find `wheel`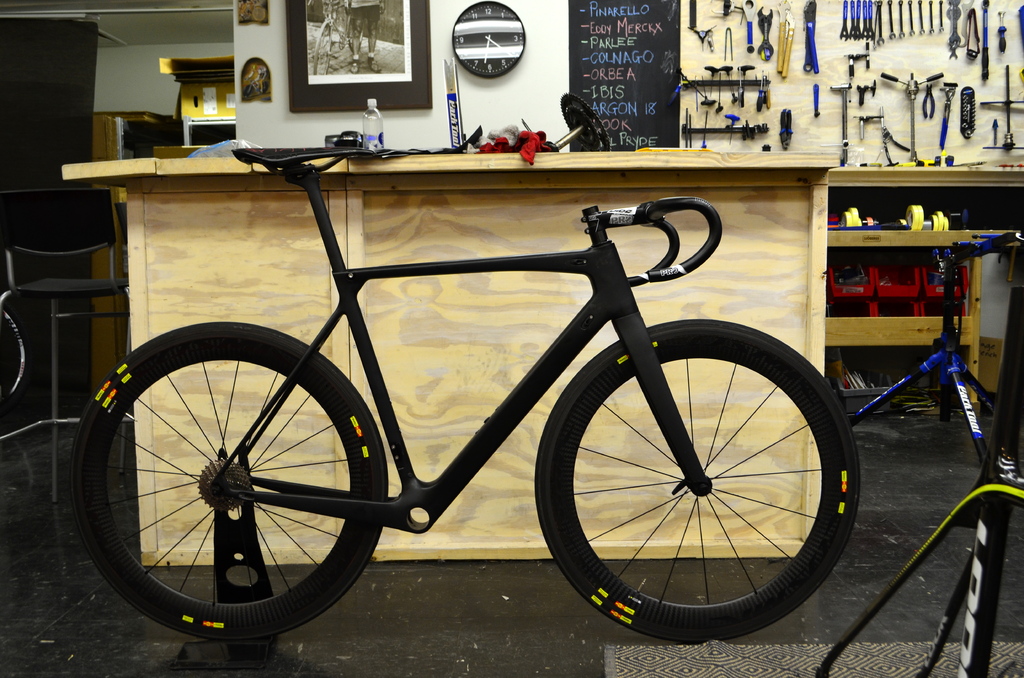
detection(535, 319, 854, 643)
